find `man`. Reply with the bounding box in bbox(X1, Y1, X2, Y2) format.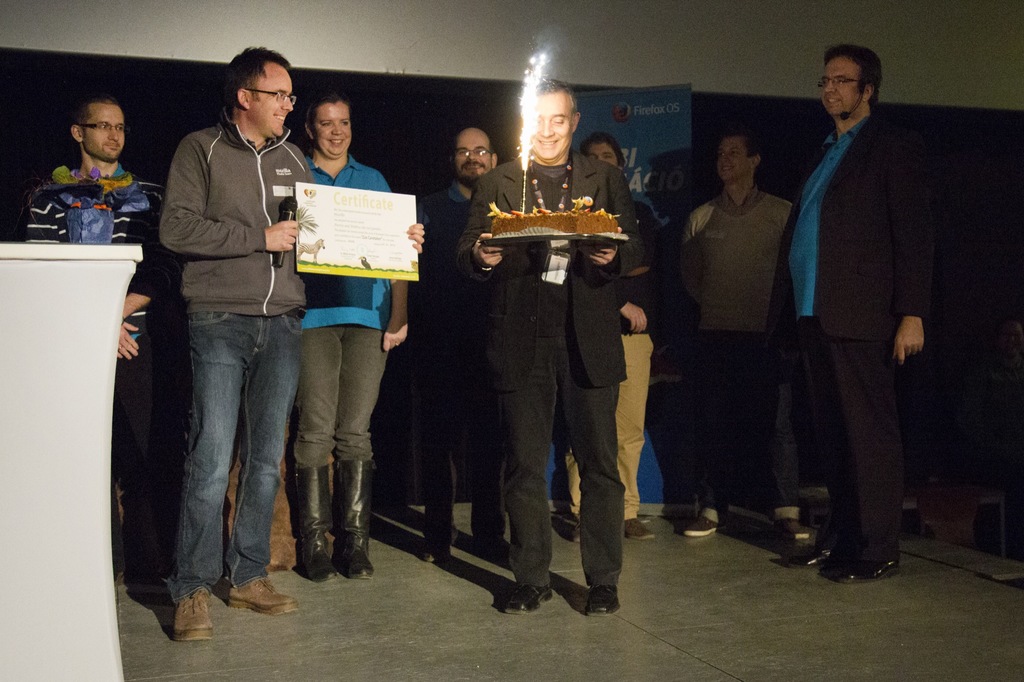
bbox(30, 97, 175, 601).
